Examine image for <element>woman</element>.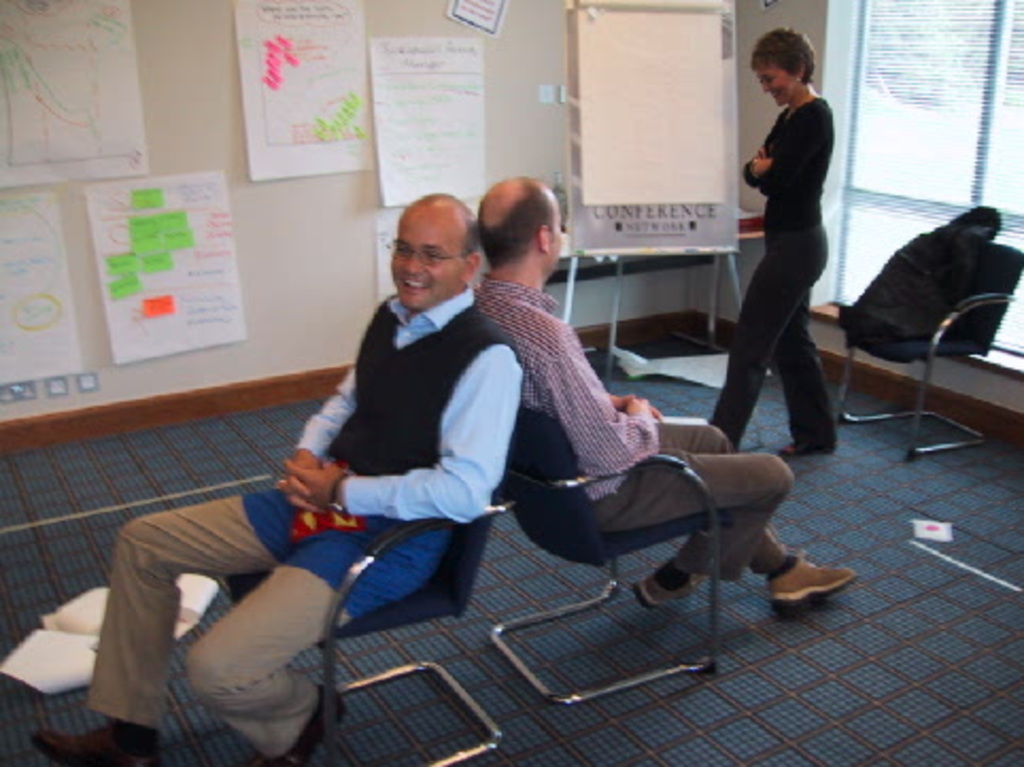
Examination result: 724, 21, 846, 478.
